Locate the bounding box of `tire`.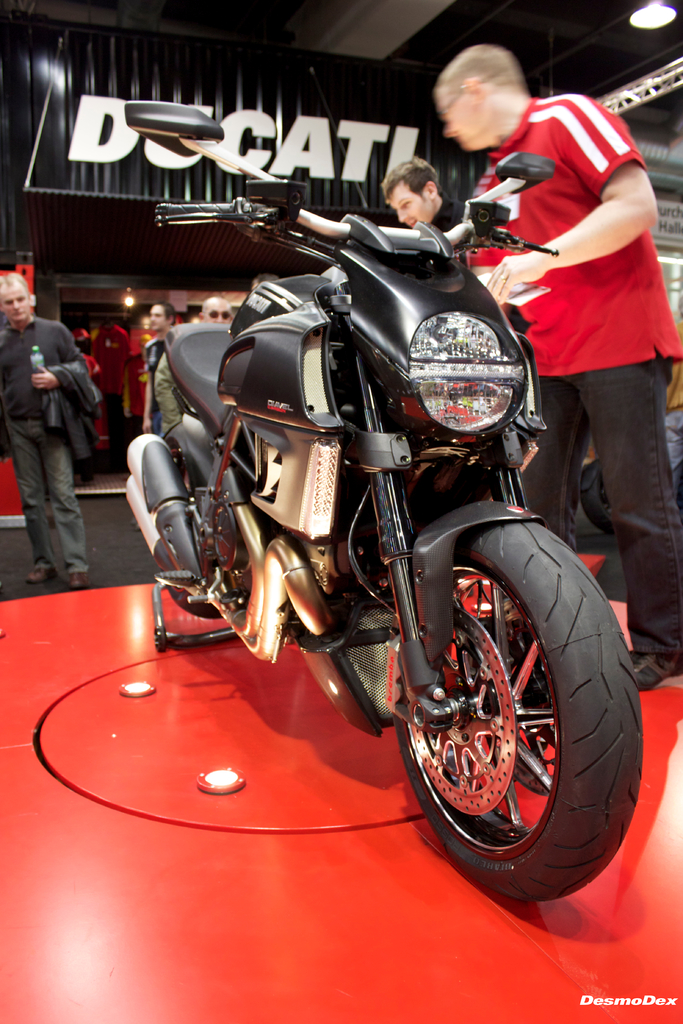
Bounding box: (left=383, top=511, right=636, bottom=916).
